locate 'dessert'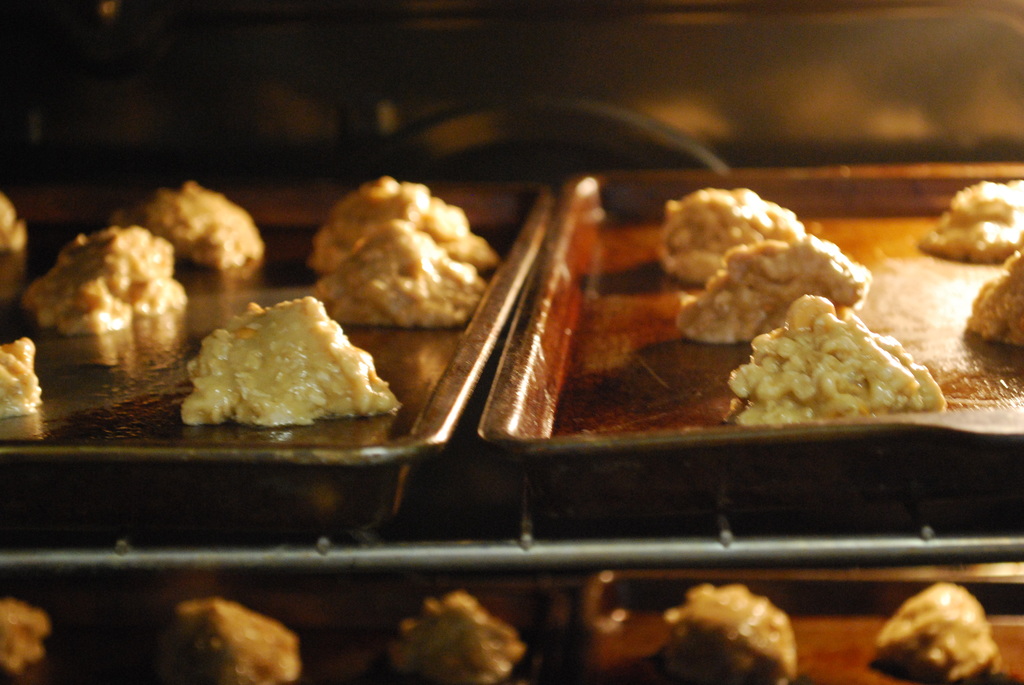
(left=661, top=189, right=805, bottom=283)
